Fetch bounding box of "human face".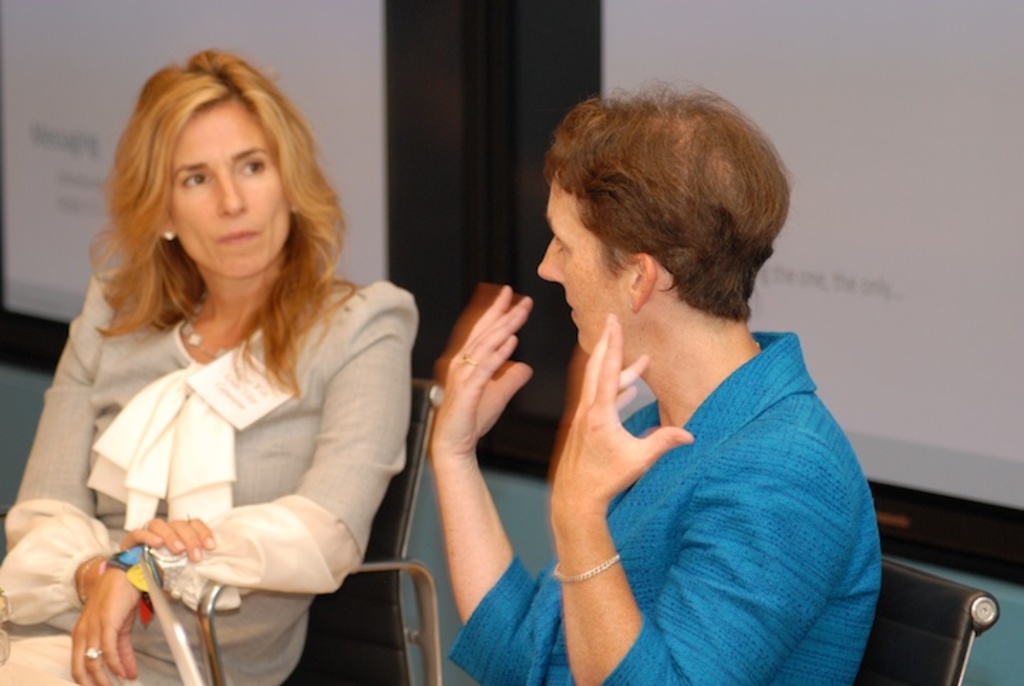
Bbox: left=536, top=175, right=627, bottom=354.
